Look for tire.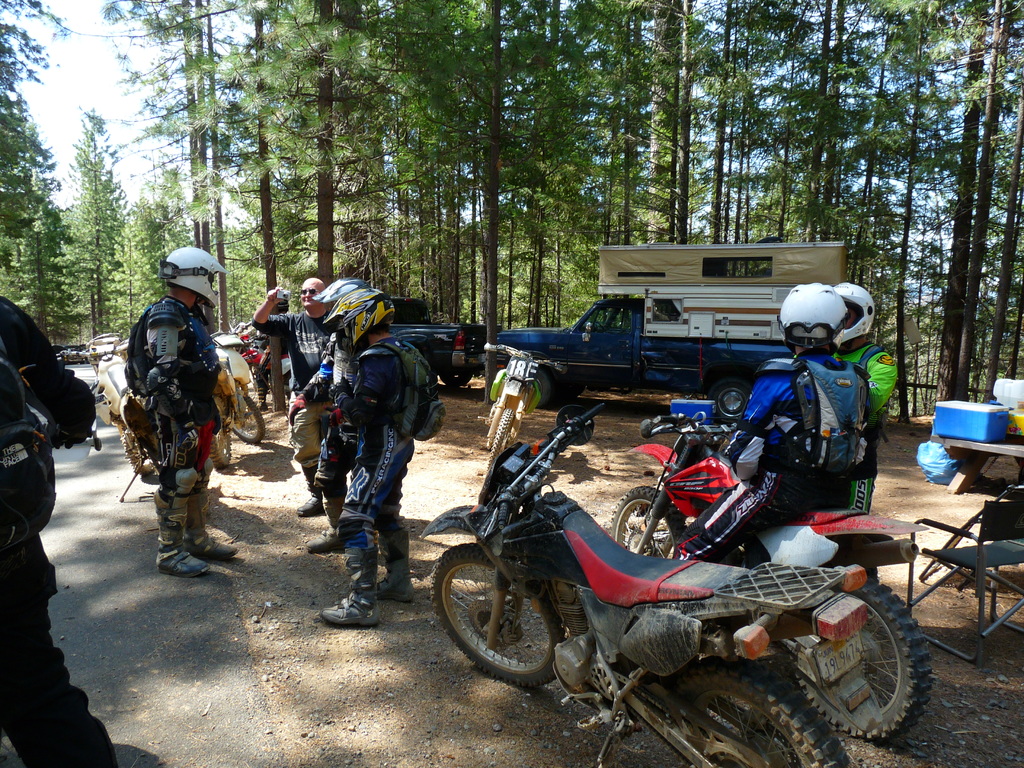
Found: <box>432,536,562,691</box>.
